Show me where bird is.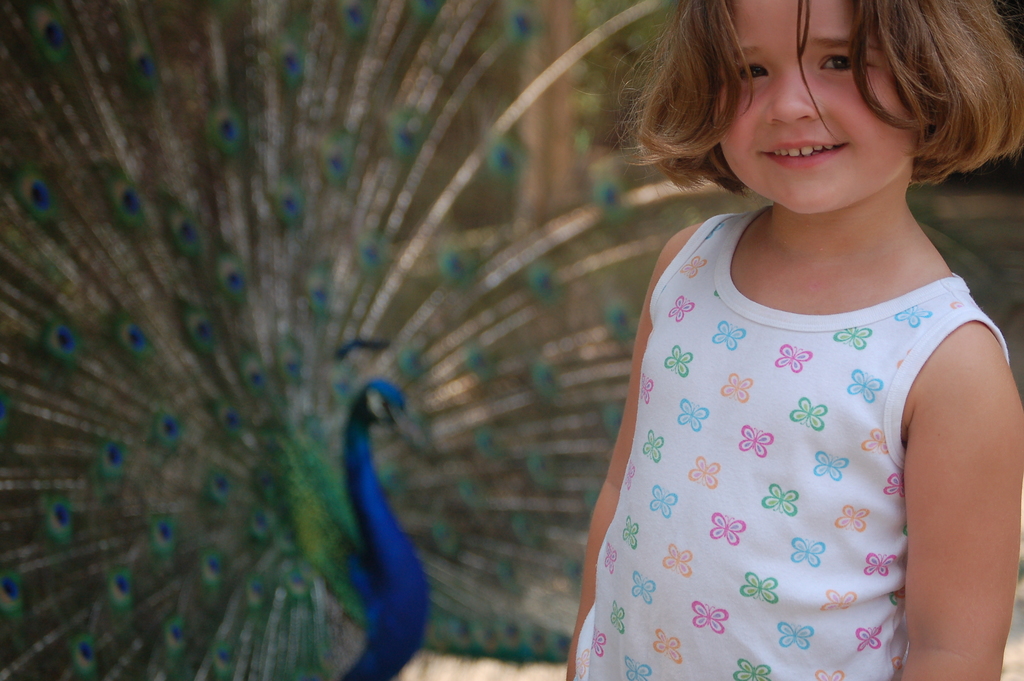
bird is at x1=0, y1=0, x2=1020, y2=680.
